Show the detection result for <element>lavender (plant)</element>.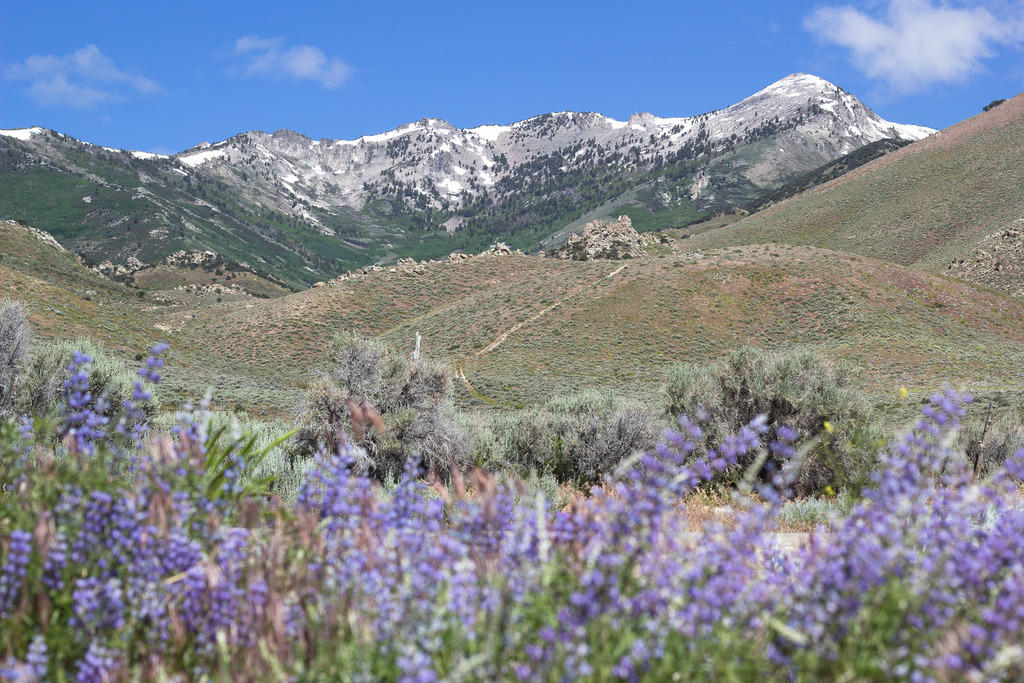
{"left": 873, "top": 480, "right": 952, "bottom": 566}.
